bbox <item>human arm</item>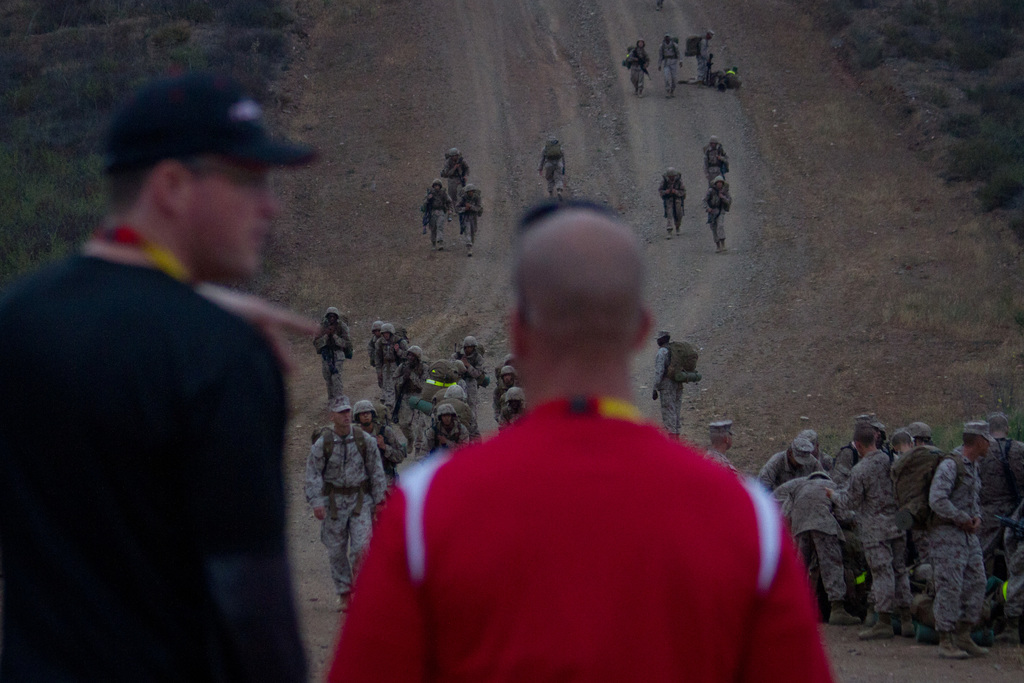
(left=438, top=429, right=465, bottom=447)
